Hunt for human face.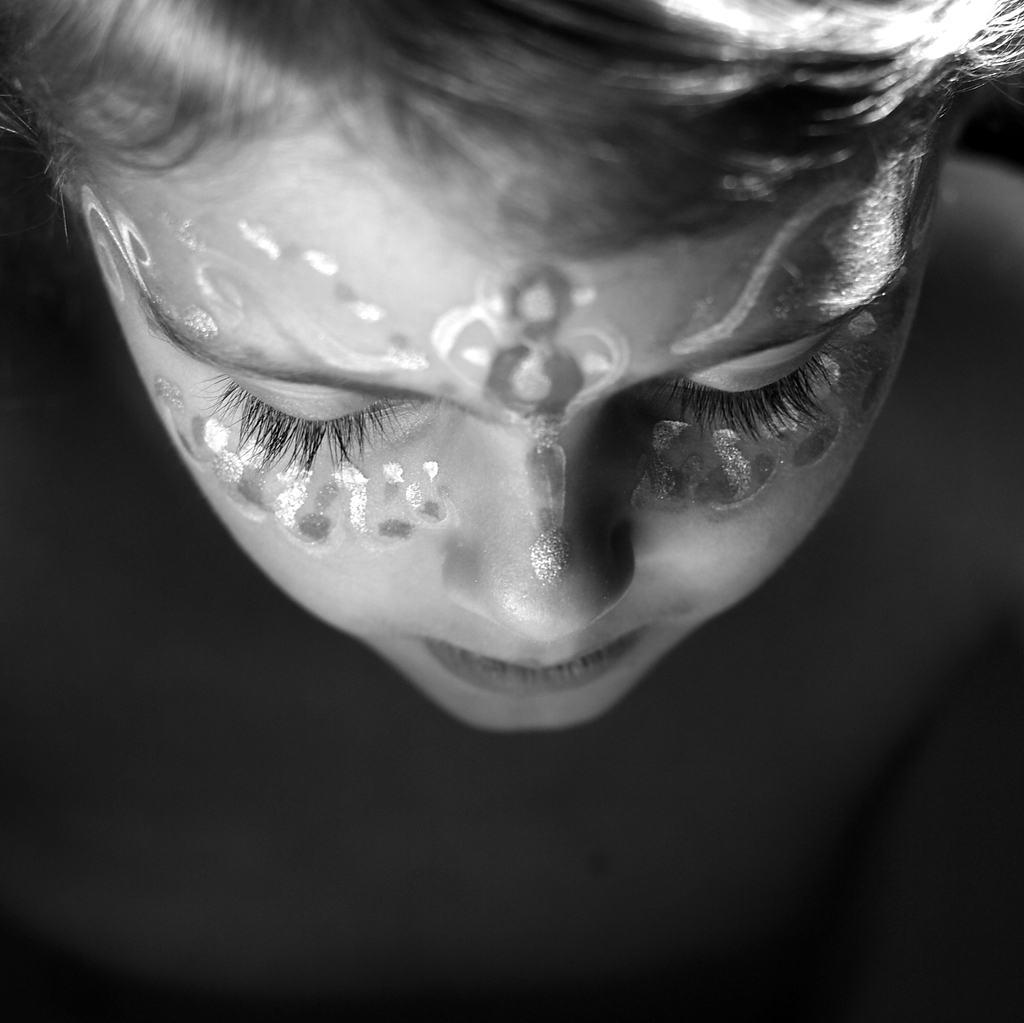
Hunted down at 72,106,934,734.
